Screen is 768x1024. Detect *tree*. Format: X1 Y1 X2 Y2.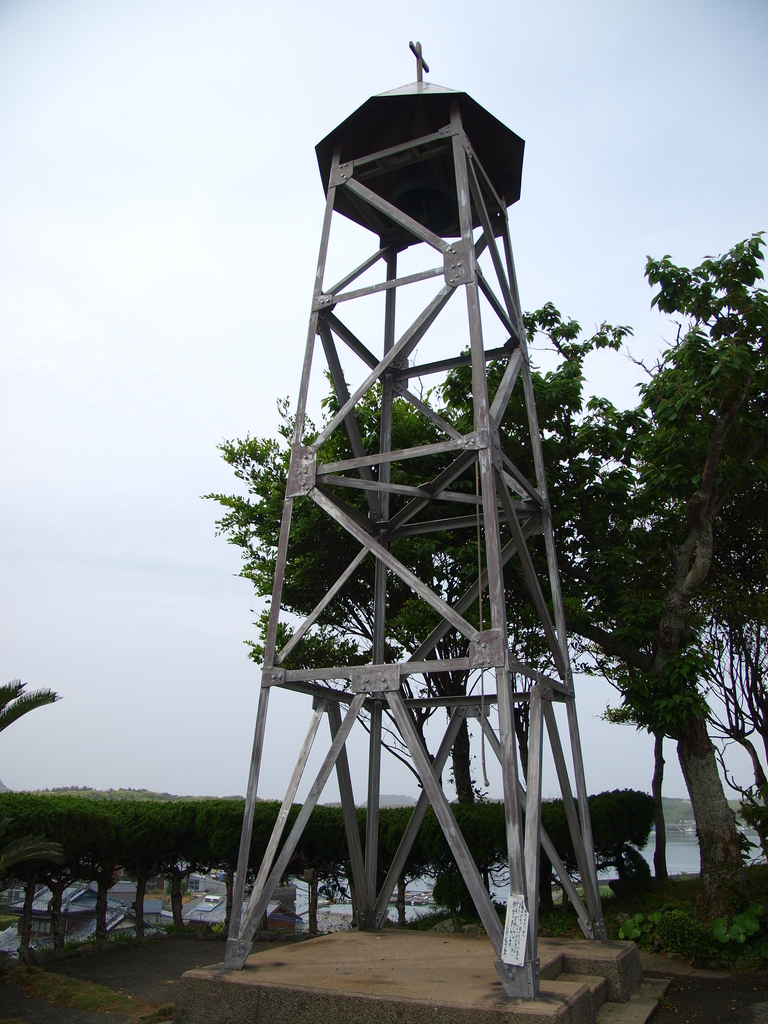
574 780 661 900.
